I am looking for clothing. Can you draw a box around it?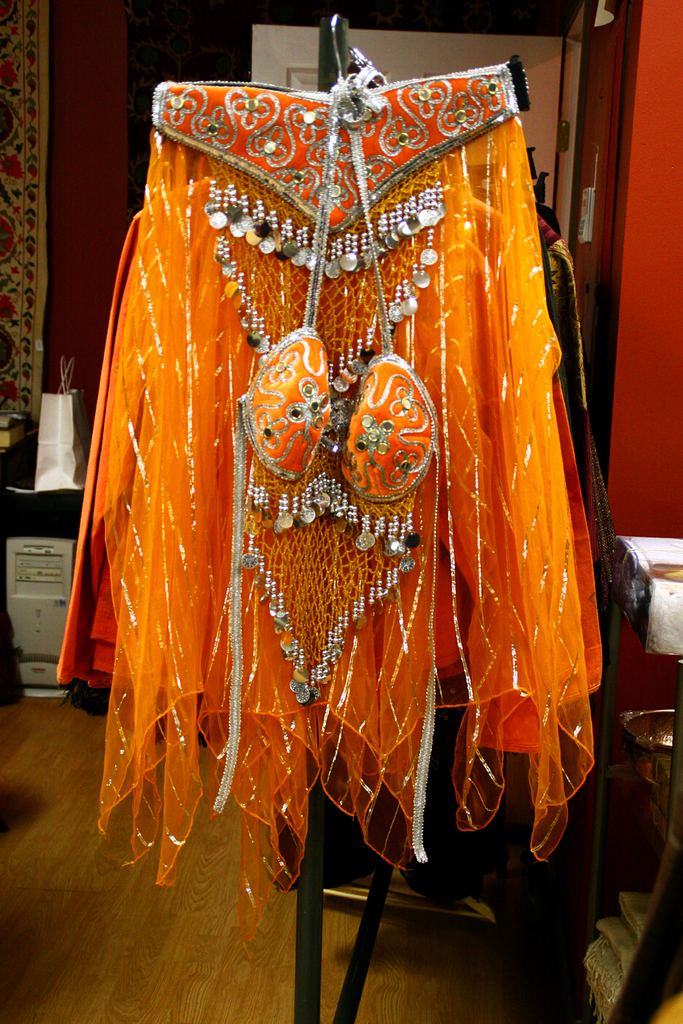
Sure, the bounding box is region(53, 58, 604, 945).
